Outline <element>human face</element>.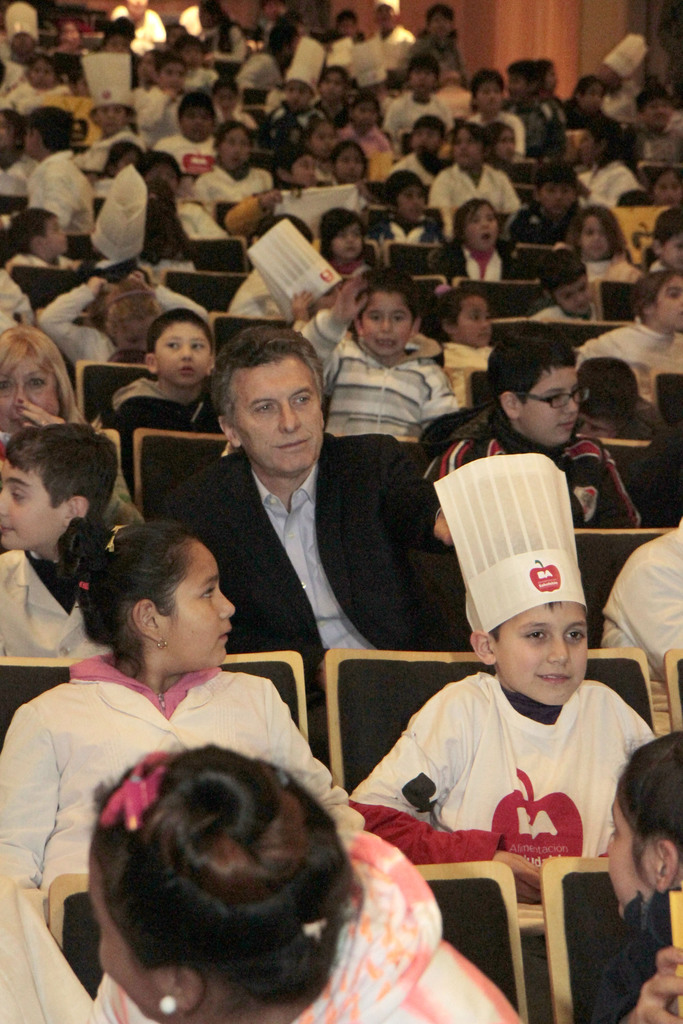
Outline: 334, 221, 363, 262.
